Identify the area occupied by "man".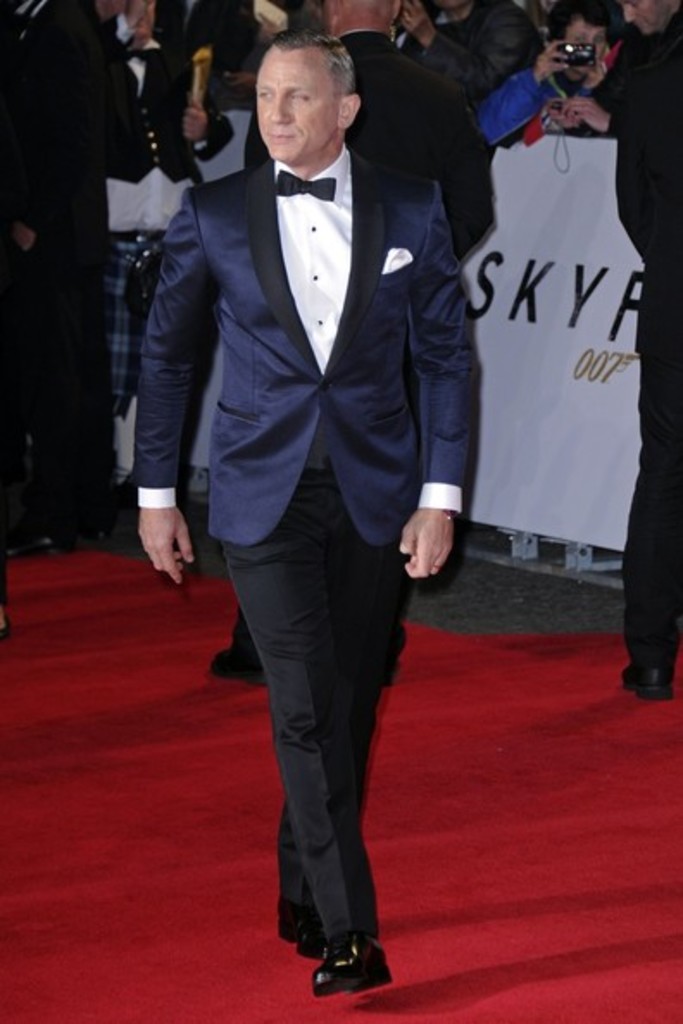
Area: x1=202 y1=0 x2=495 y2=690.
